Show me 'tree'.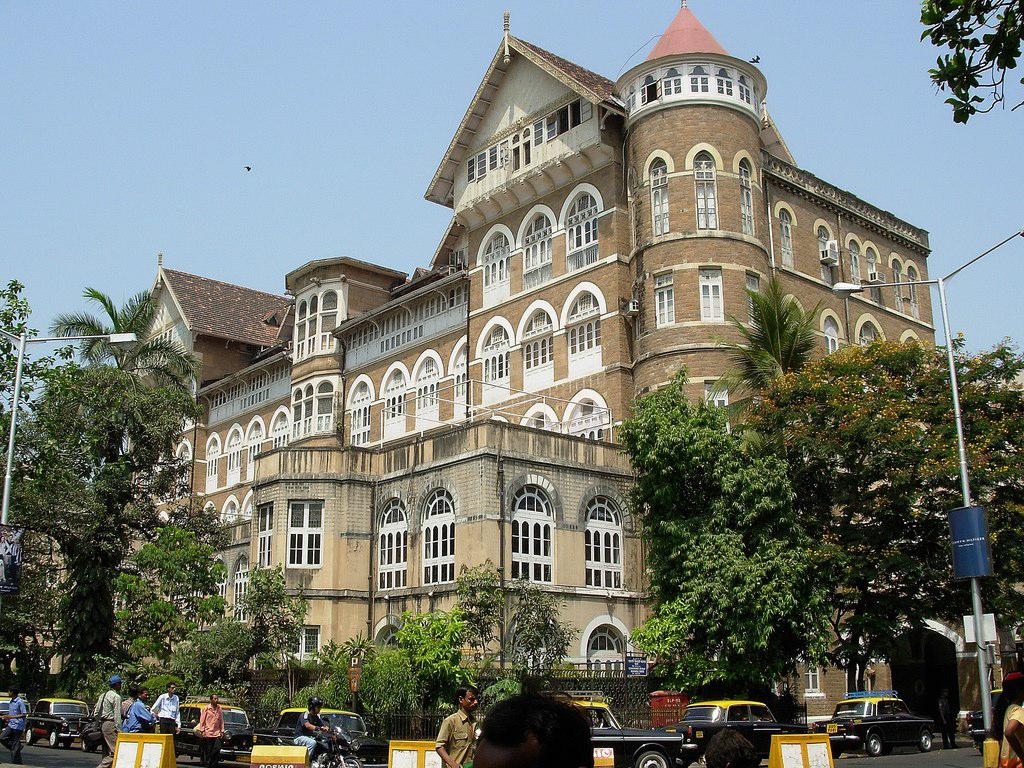
'tree' is here: Rect(614, 367, 774, 603).
